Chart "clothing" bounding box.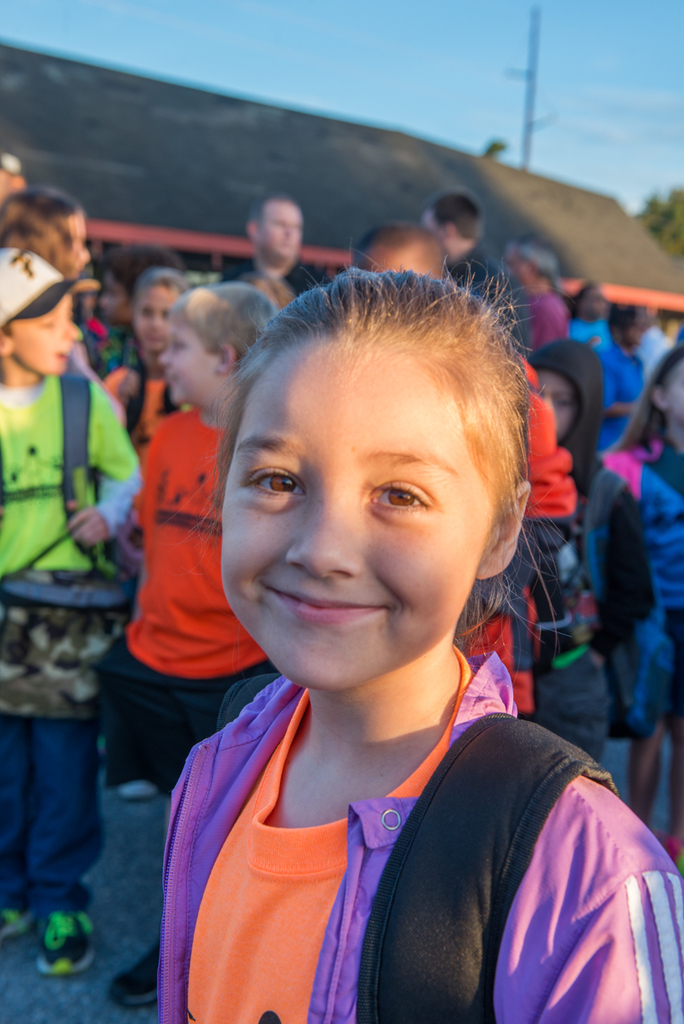
Charted: rect(133, 397, 279, 779).
